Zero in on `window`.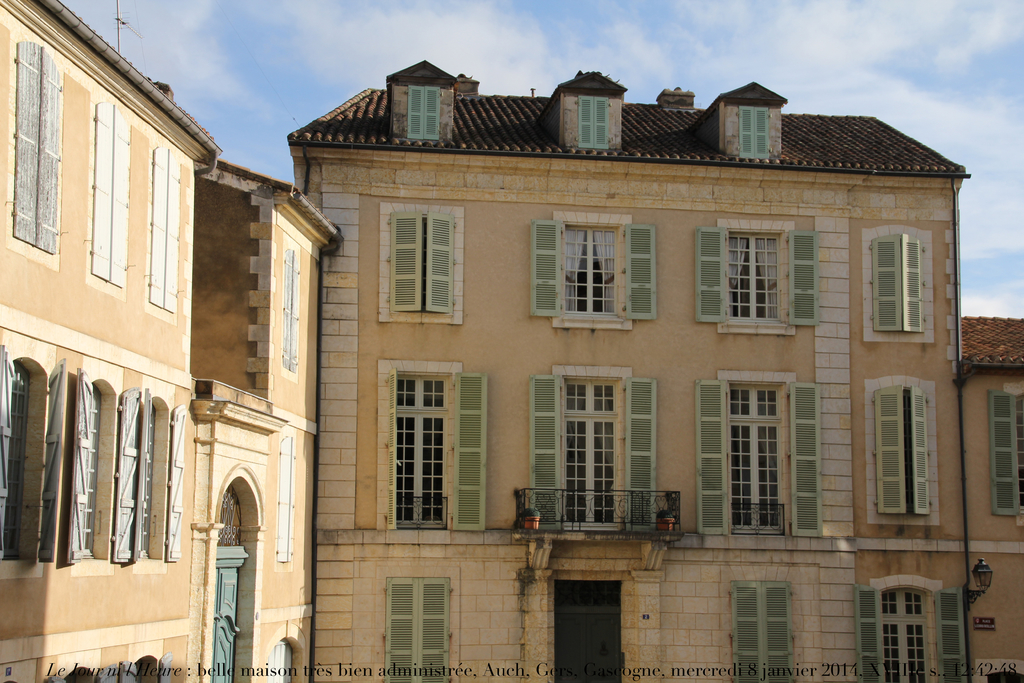
Zeroed in: BBox(572, 100, 609, 150).
